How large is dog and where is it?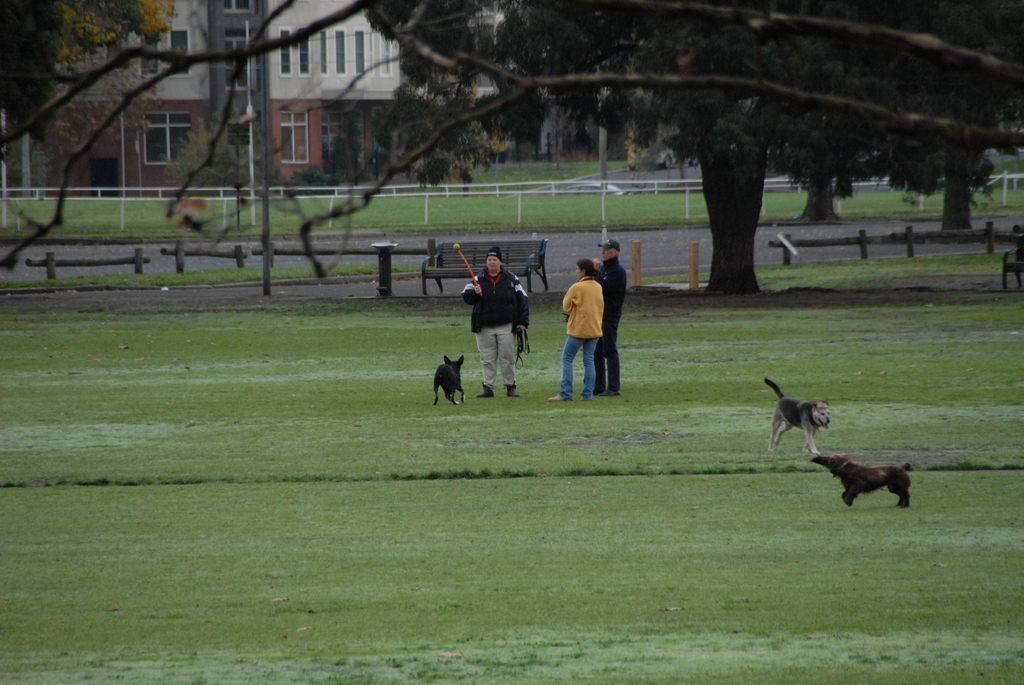
Bounding box: (805, 450, 913, 509).
